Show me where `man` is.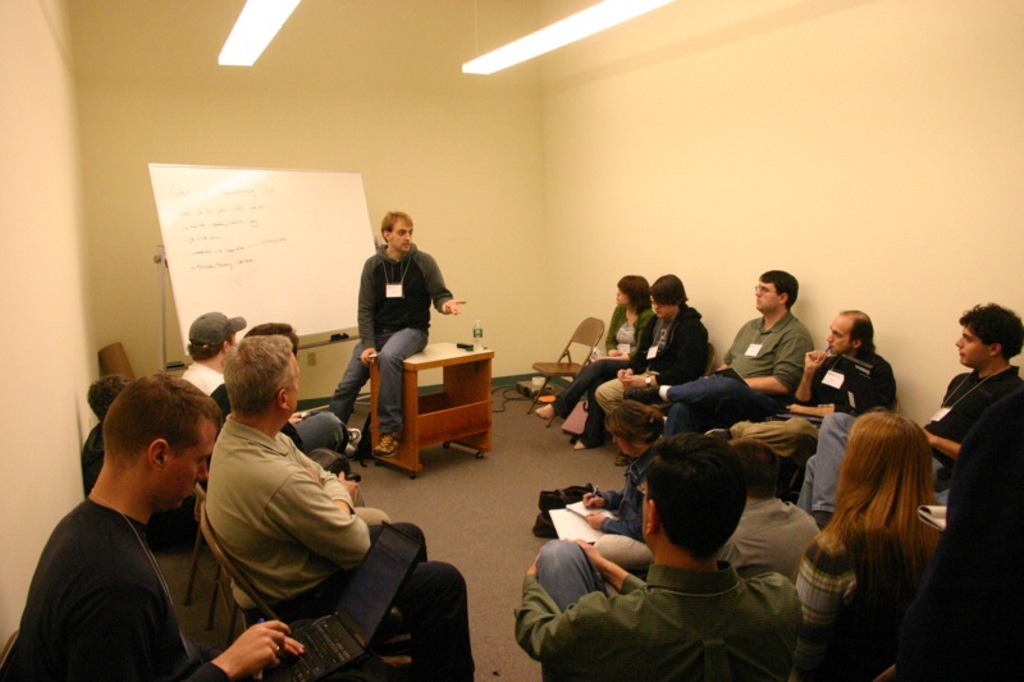
`man` is at l=328, t=207, r=471, b=456.
